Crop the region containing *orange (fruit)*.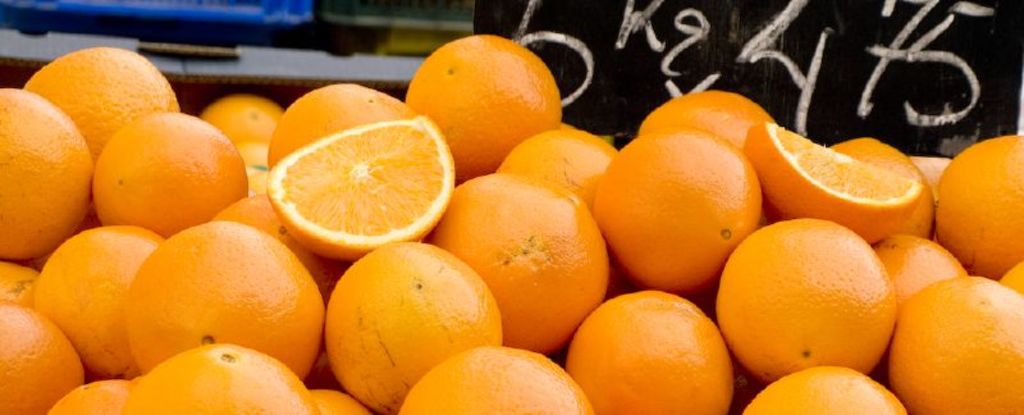
Crop region: <region>241, 126, 278, 199</region>.
